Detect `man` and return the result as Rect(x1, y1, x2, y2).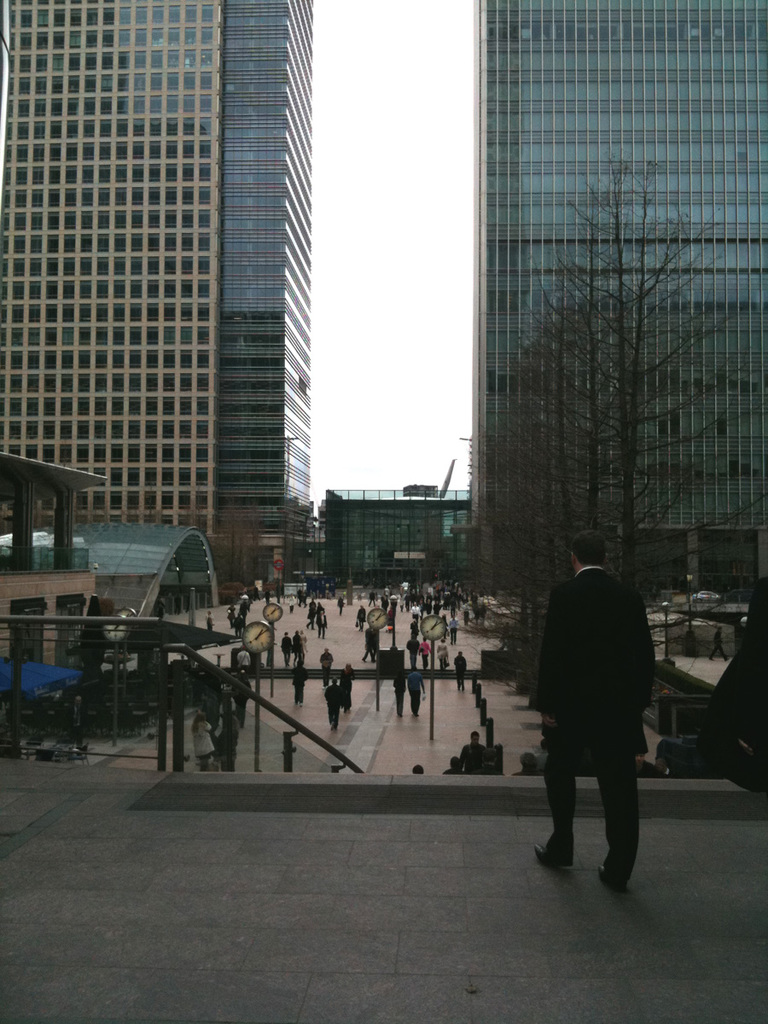
Rect(282, 632, 293, 666).
